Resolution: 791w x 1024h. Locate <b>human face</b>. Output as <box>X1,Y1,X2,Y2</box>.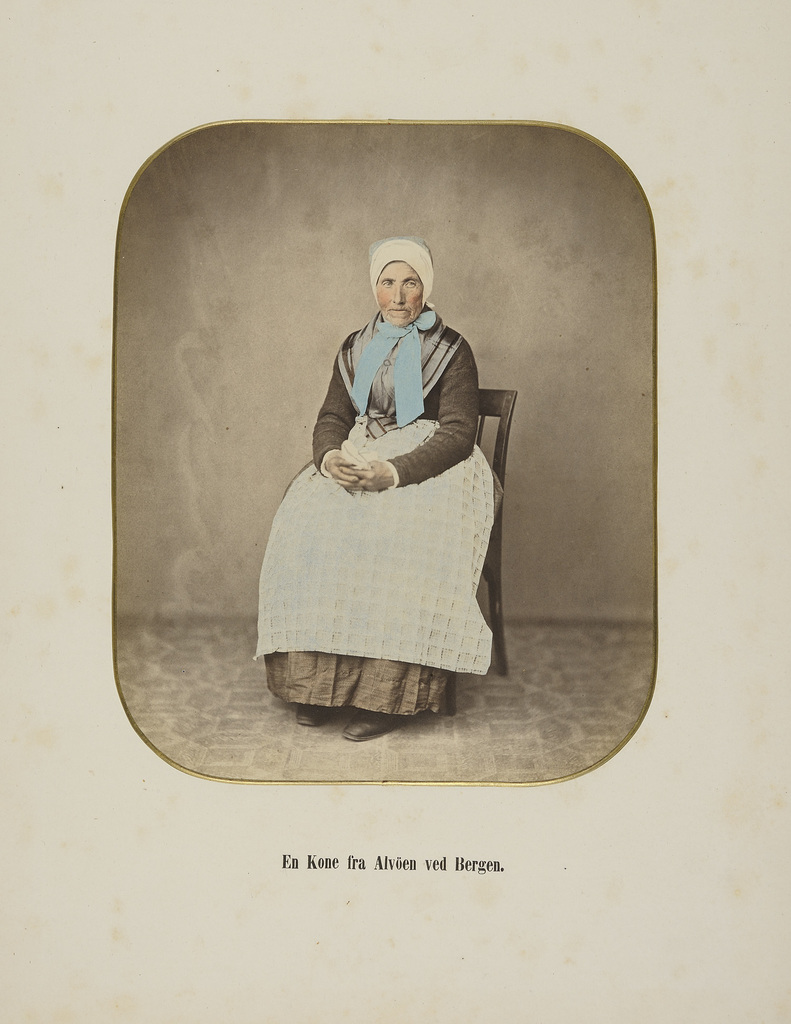
<box>376,263,423,324</box>.
